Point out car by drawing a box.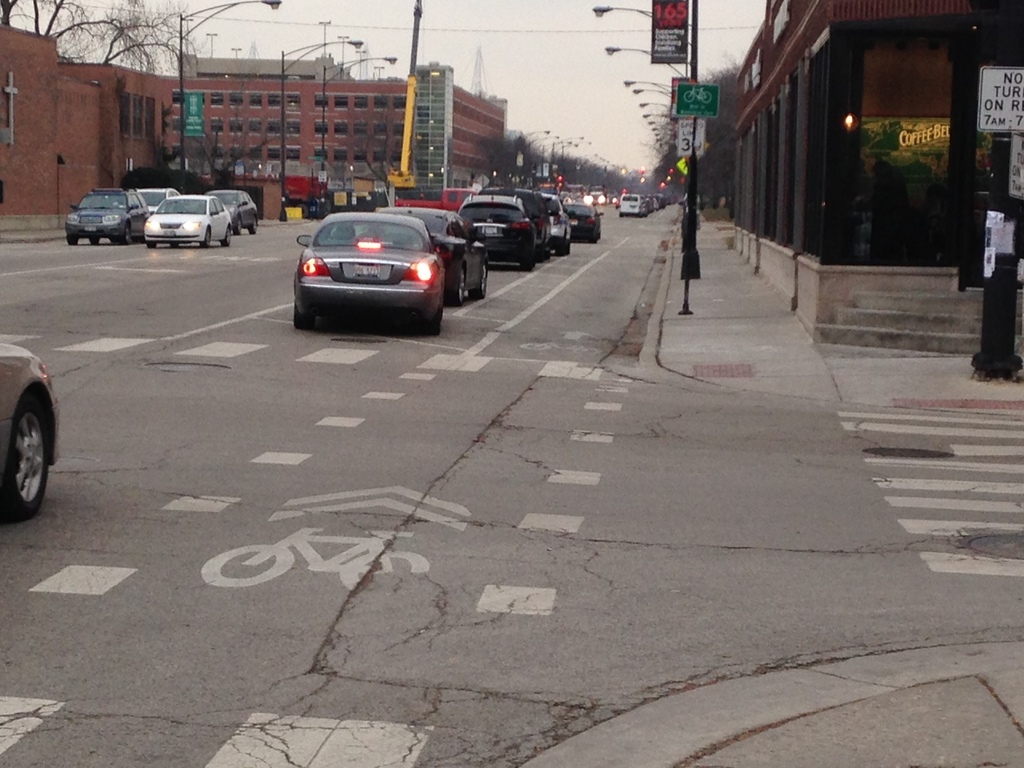
[462,195,535,269].
